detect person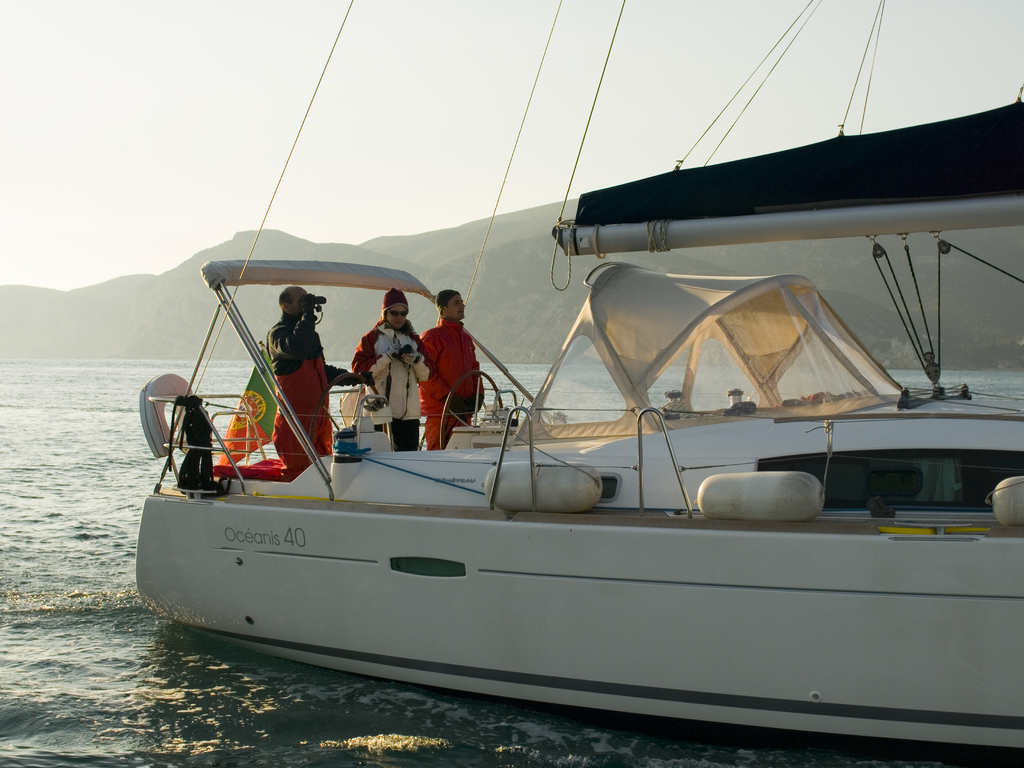
region(353, 285, 433, 449)
